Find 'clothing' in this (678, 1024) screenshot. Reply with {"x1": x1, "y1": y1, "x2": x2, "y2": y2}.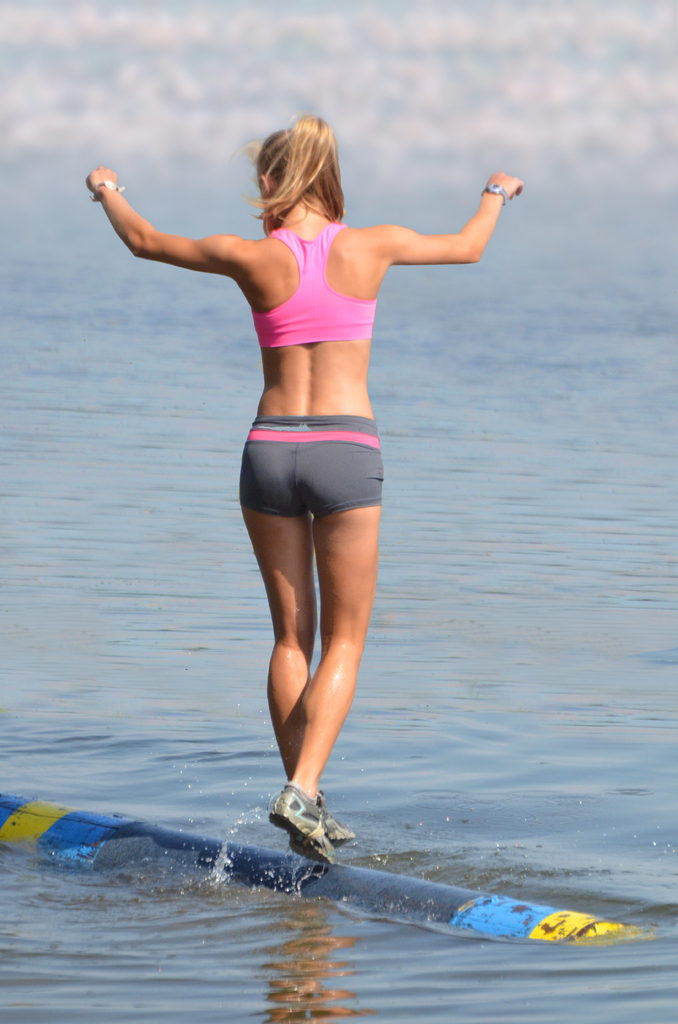
{"x1": 238, "y1": 415, "x2": 385, "y2": 523}.
